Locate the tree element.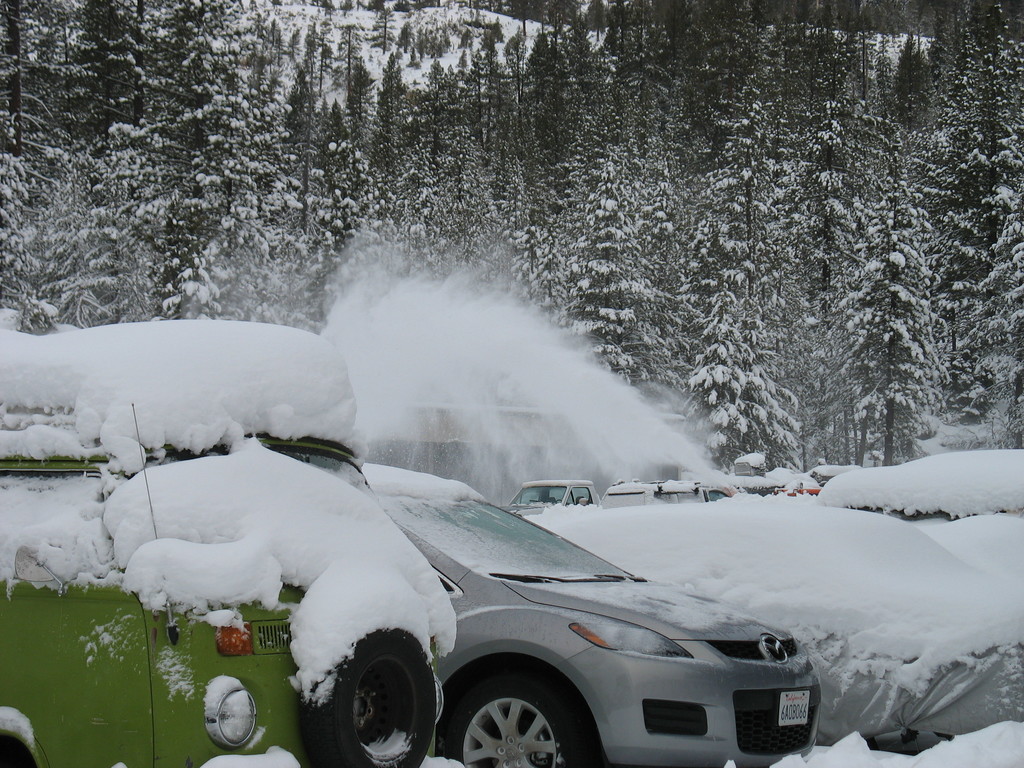
Element bbox: (89, 0, 188, 180).
